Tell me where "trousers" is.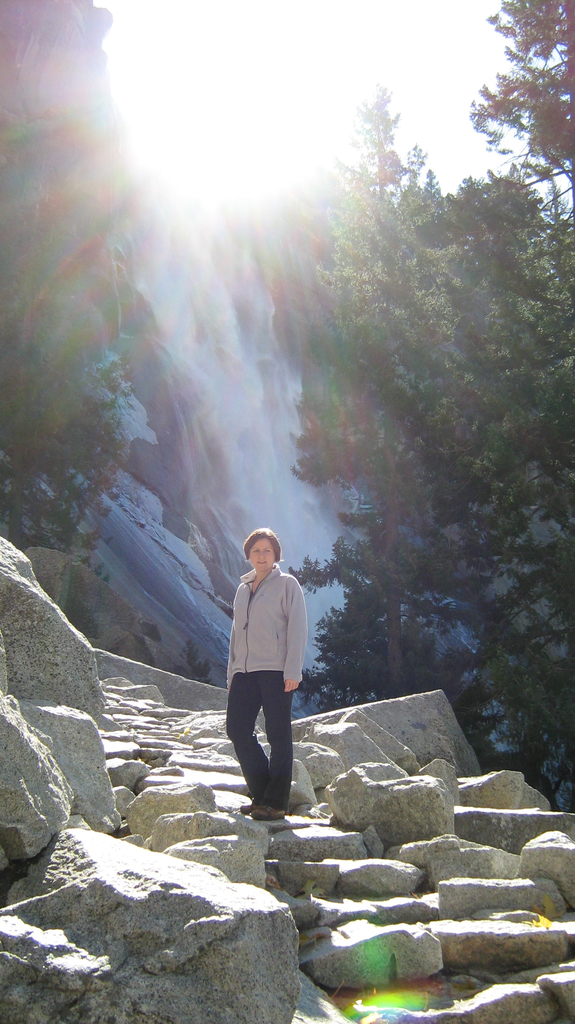
"trousers" is at locate(229, 675, 292, 802).
